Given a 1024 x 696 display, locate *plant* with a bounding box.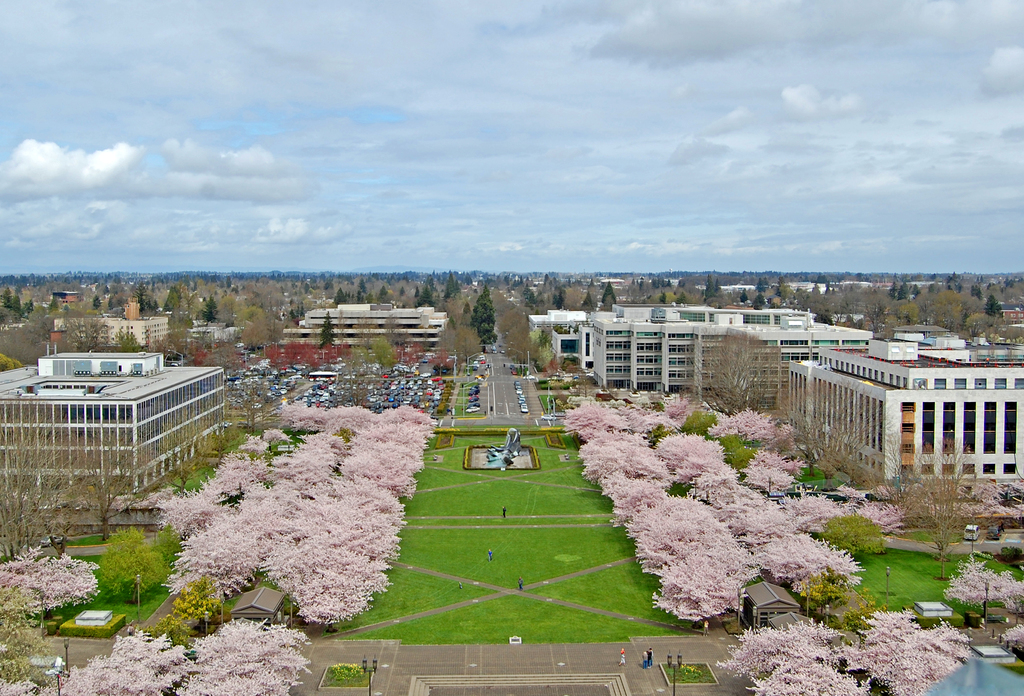
Located: bbox=[134, 478, 227, 535].
